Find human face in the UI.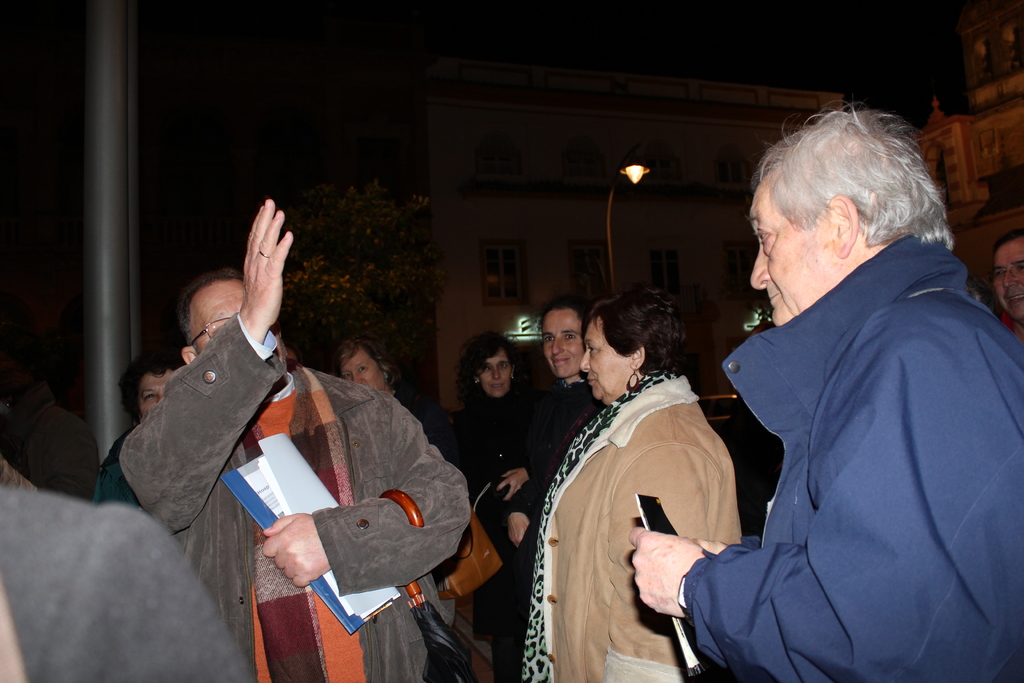
UI element at rect(996, 236, 1023, 320).
